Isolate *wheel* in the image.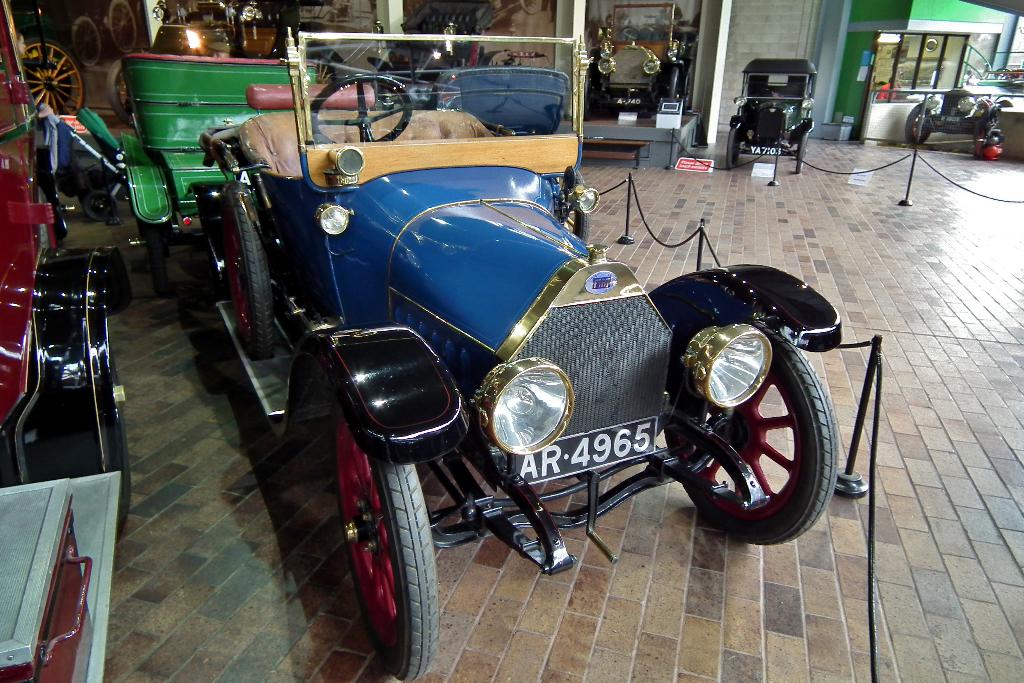
Isolated region: (x1=796, y1=133, x2=806, y2=174).
